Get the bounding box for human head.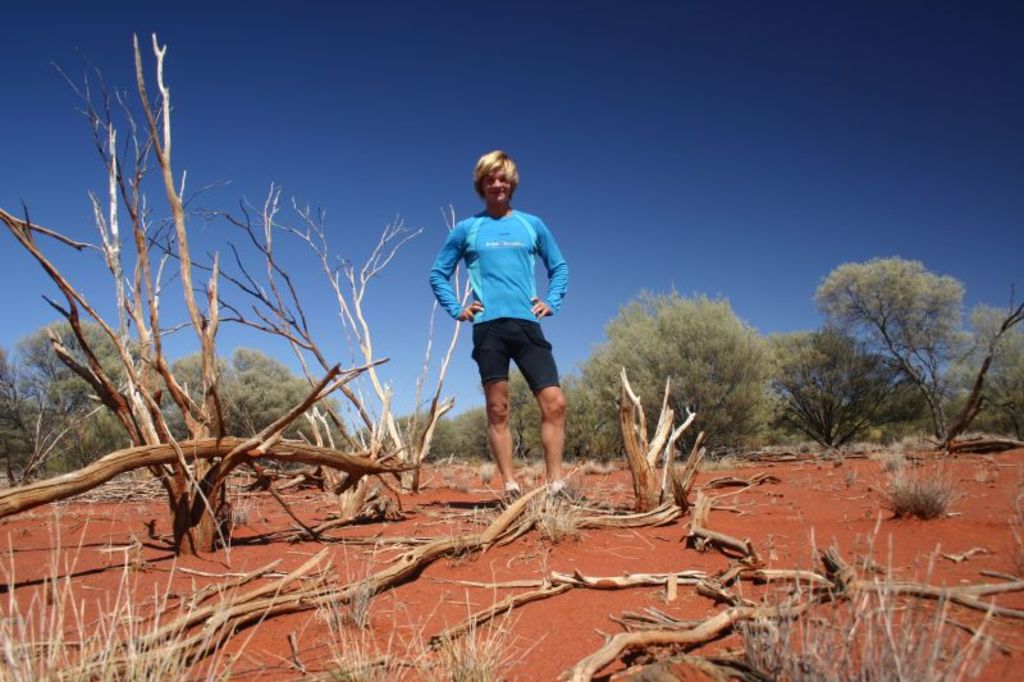
(456, 143, 529, 209).
